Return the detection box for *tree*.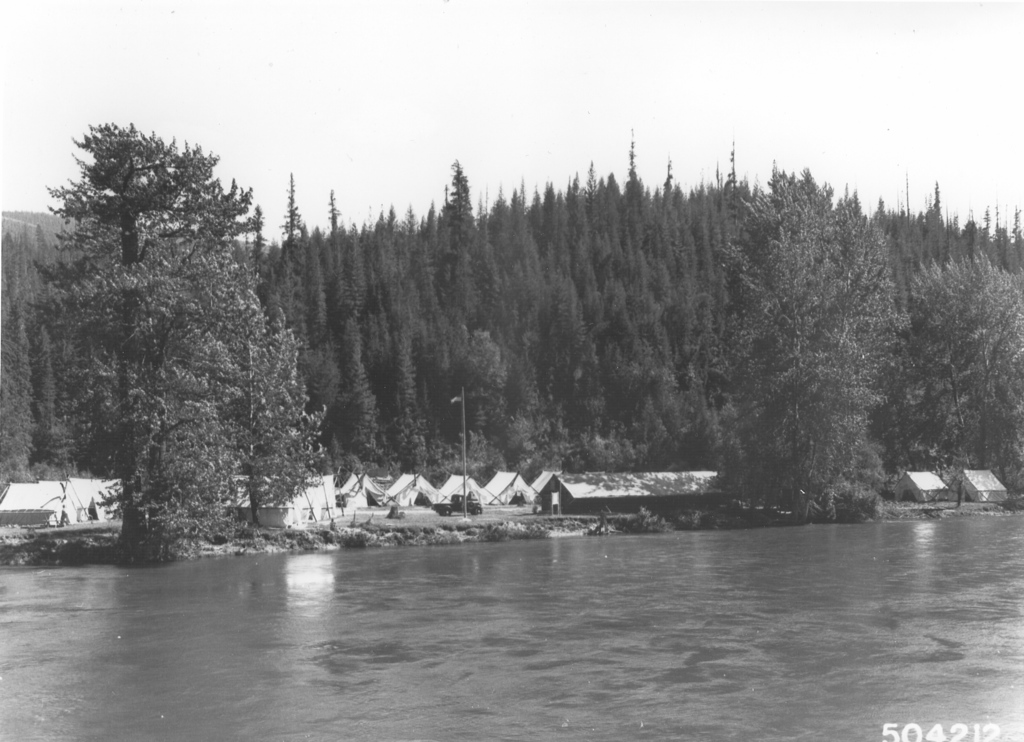
{"x1": 893, "y1": 250, "x2": 1023, "y2": 469}.
